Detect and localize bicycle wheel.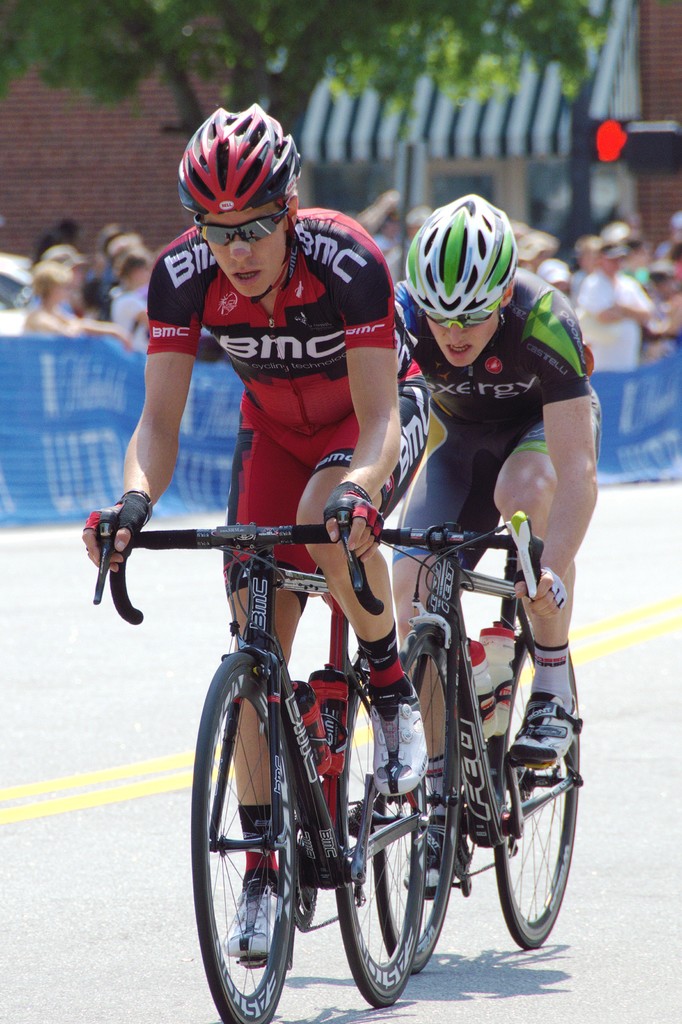
Localized at [left=336, top=668, right=428, bottom=1012].
